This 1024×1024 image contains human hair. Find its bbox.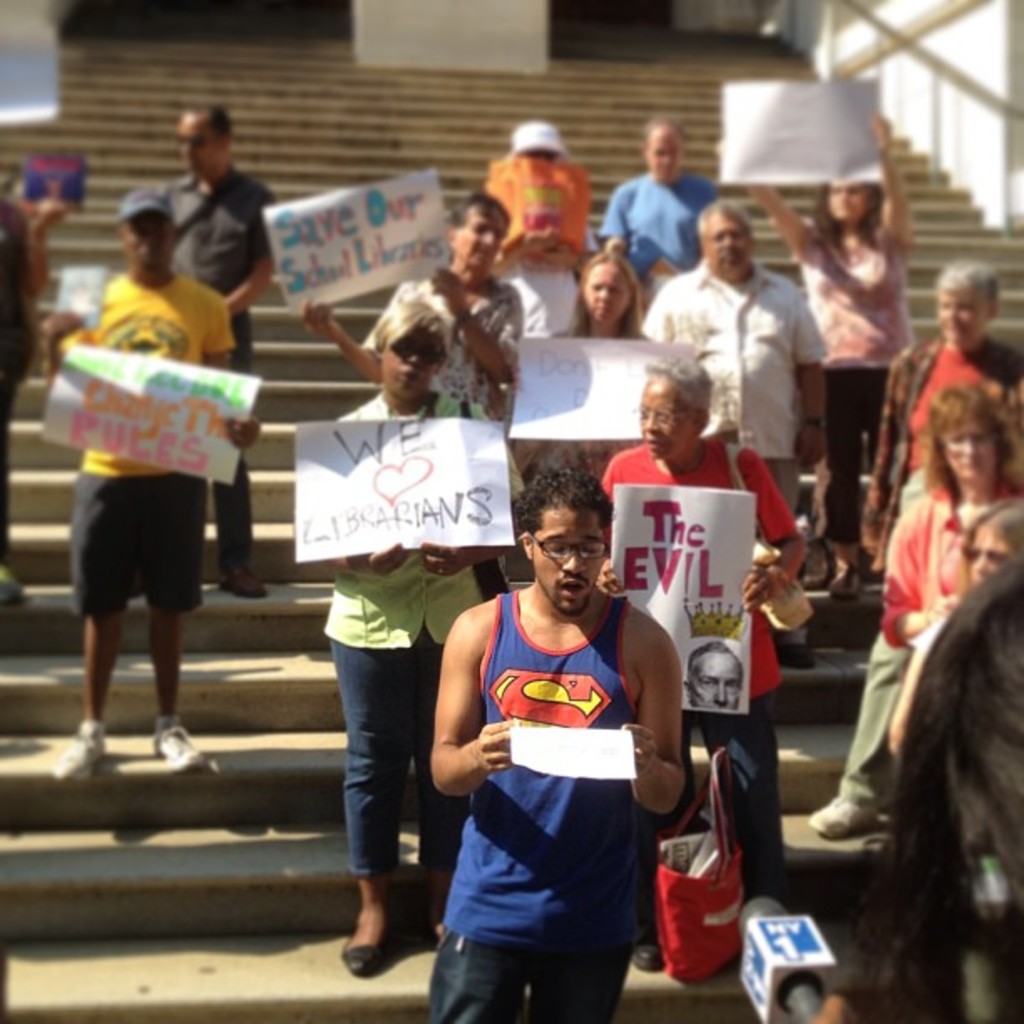
x1=194, y1=97, x2=239, y2=136.
